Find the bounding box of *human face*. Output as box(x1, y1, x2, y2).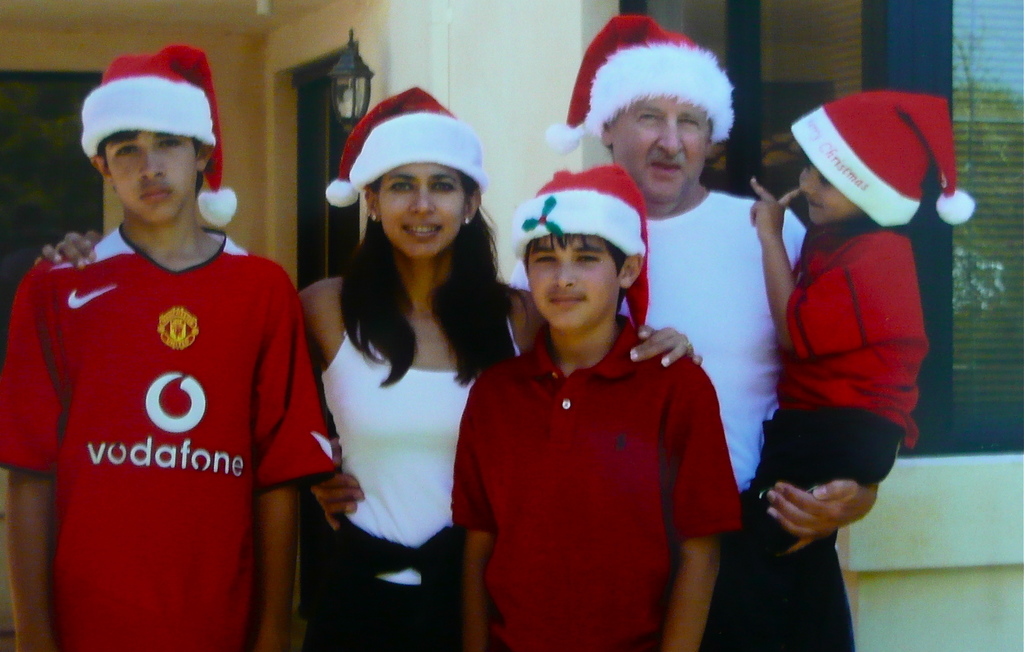
box(377, 157, 468, 259).
